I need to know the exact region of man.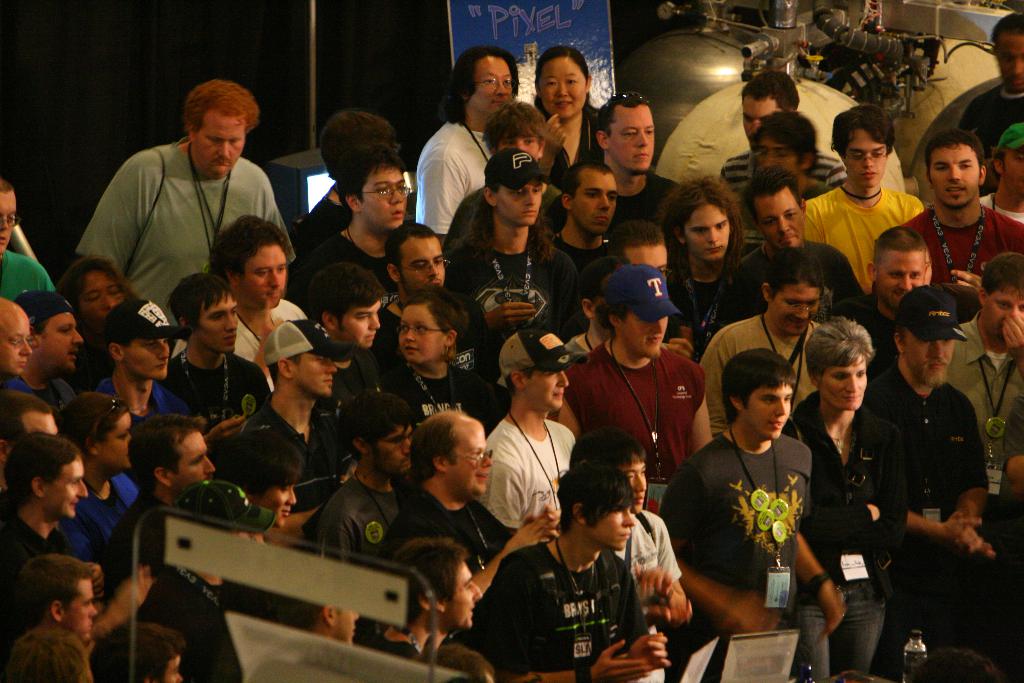
Region: <region>206, 212, 307, 357</region>.
